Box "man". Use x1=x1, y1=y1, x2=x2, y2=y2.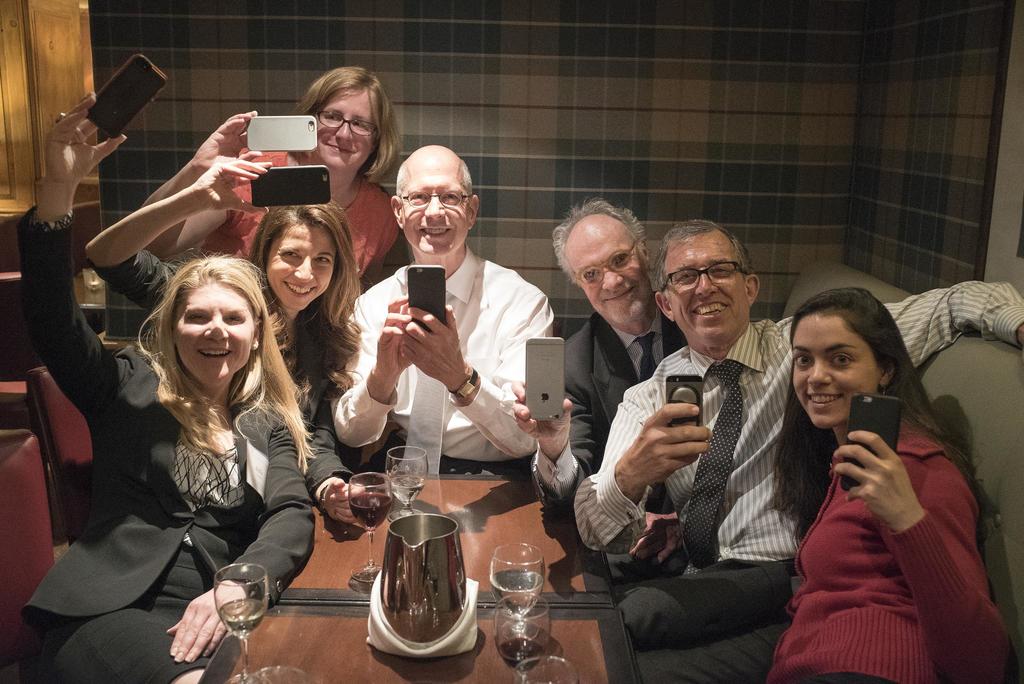
x1=513, y1=196, x2=690, y2=514.
